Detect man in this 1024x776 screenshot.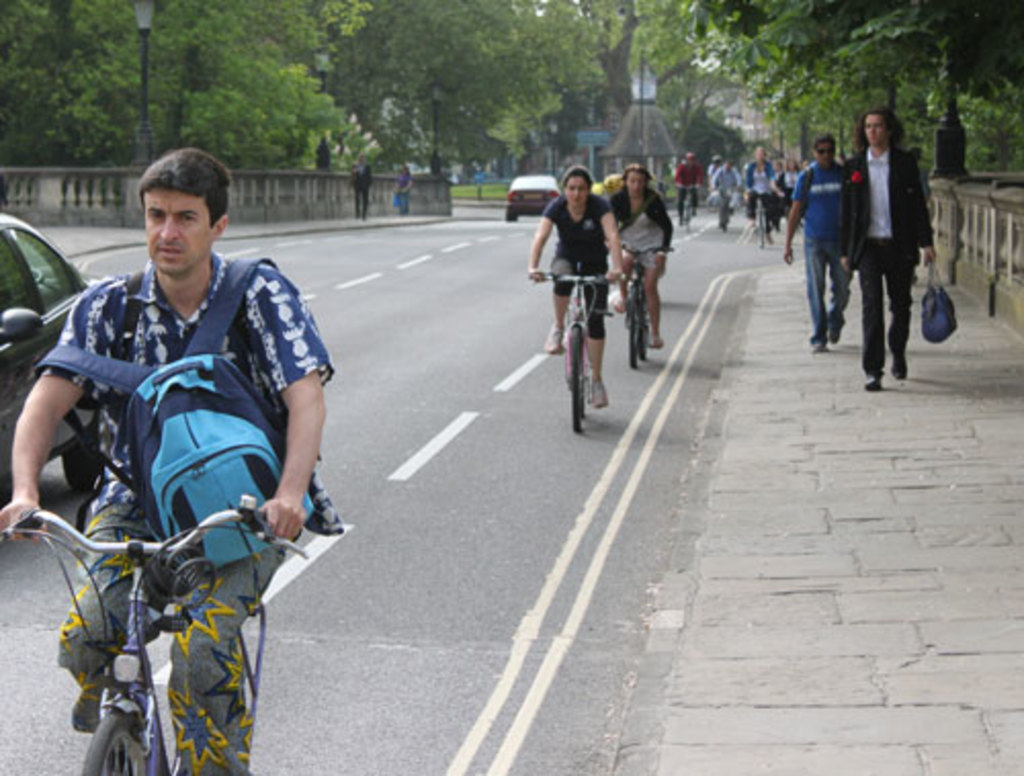
Detection: (778,145,842,352).
